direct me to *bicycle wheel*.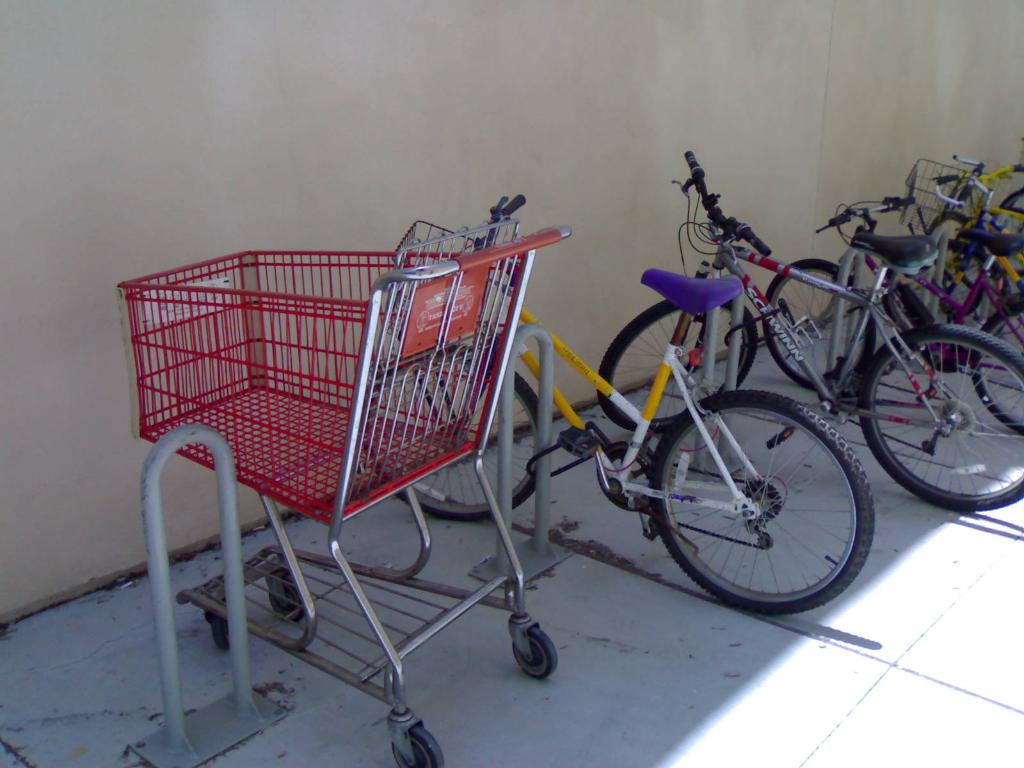
Direction: [x1=857, y1=328, x2=1023, y2=510].
